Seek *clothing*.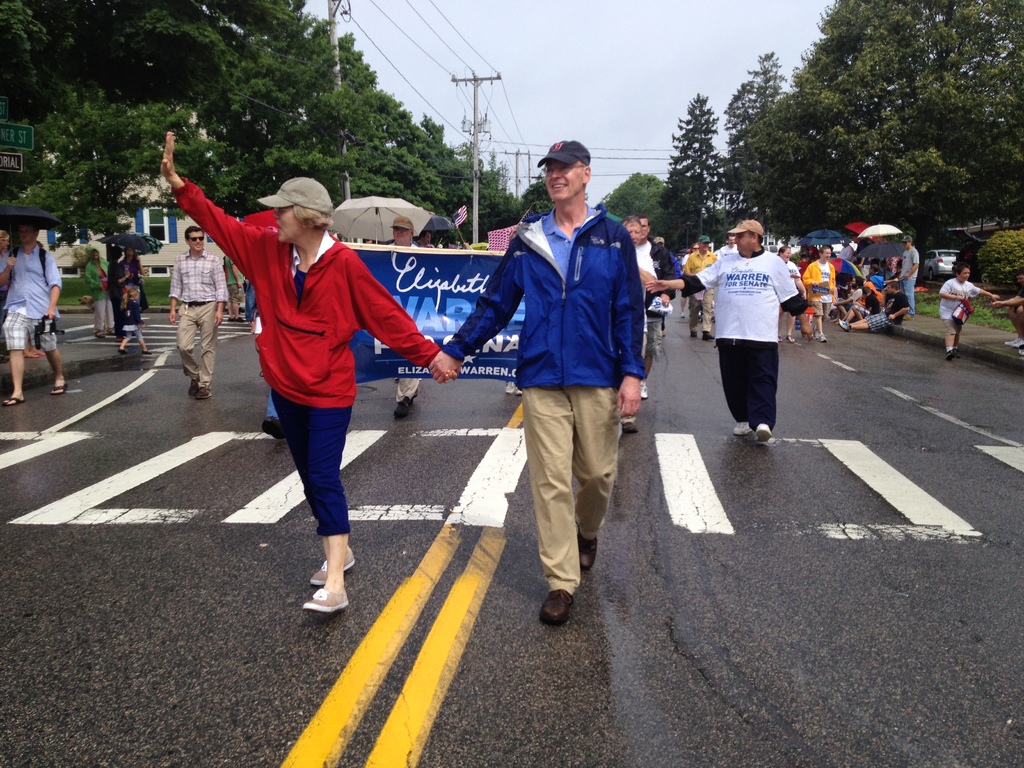
<bbox>184, 298, 225, 385</bbox>.
